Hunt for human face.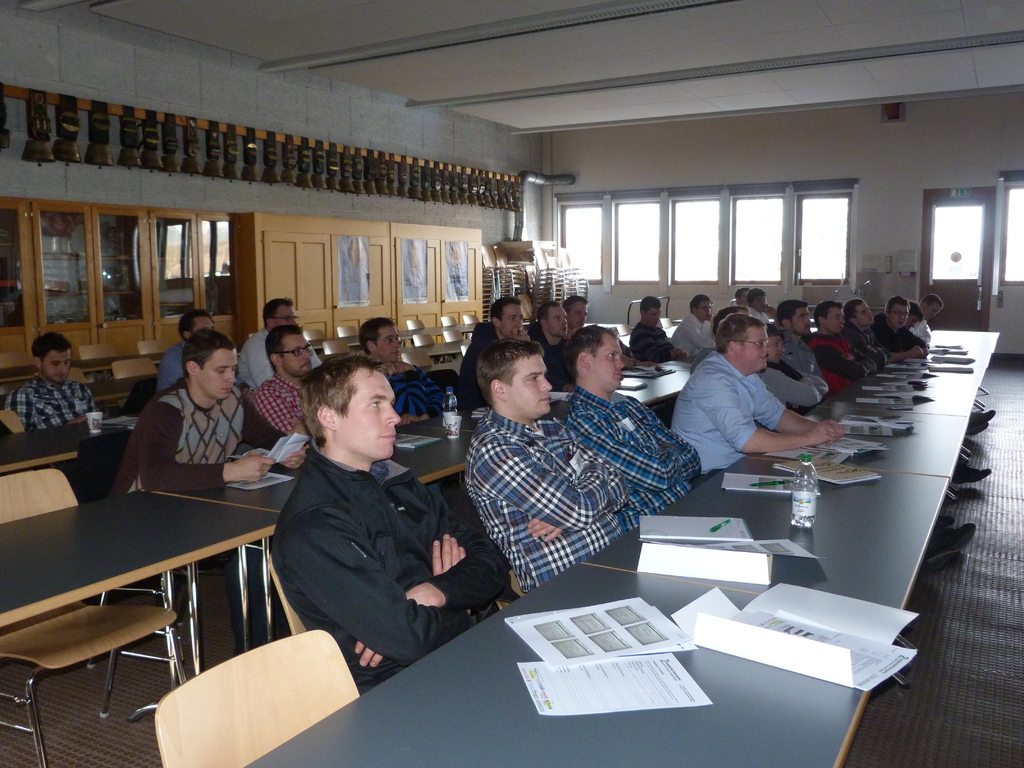
Hunted down at <box>190,316,215,330</box>.
